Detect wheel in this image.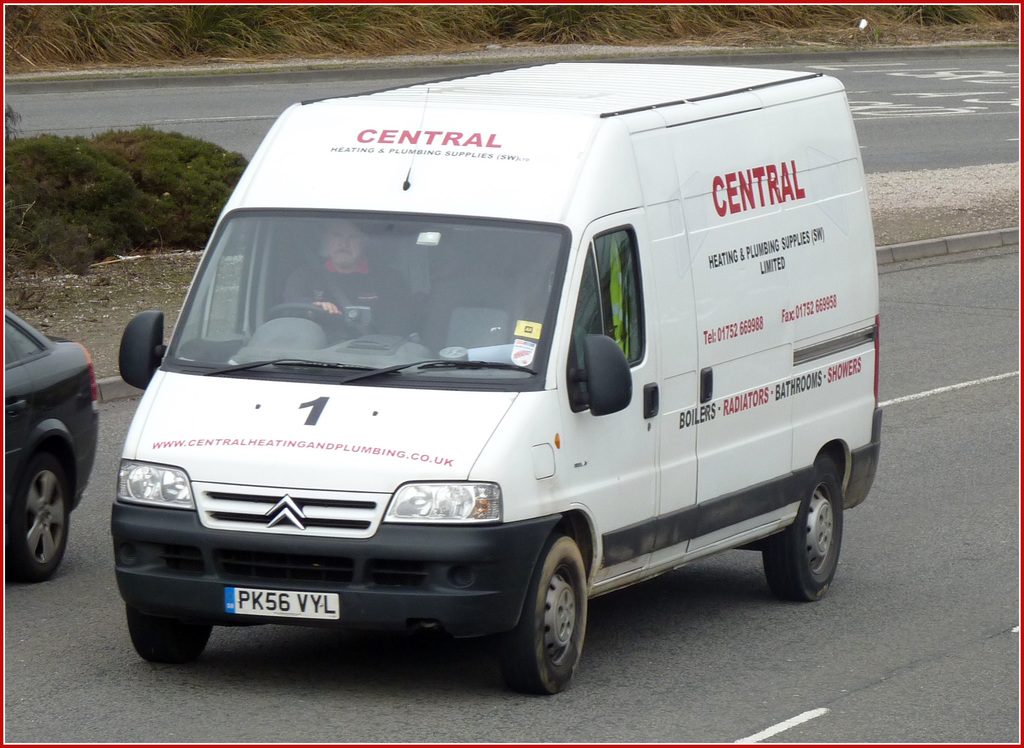
Detection: 760,451,845,604.
